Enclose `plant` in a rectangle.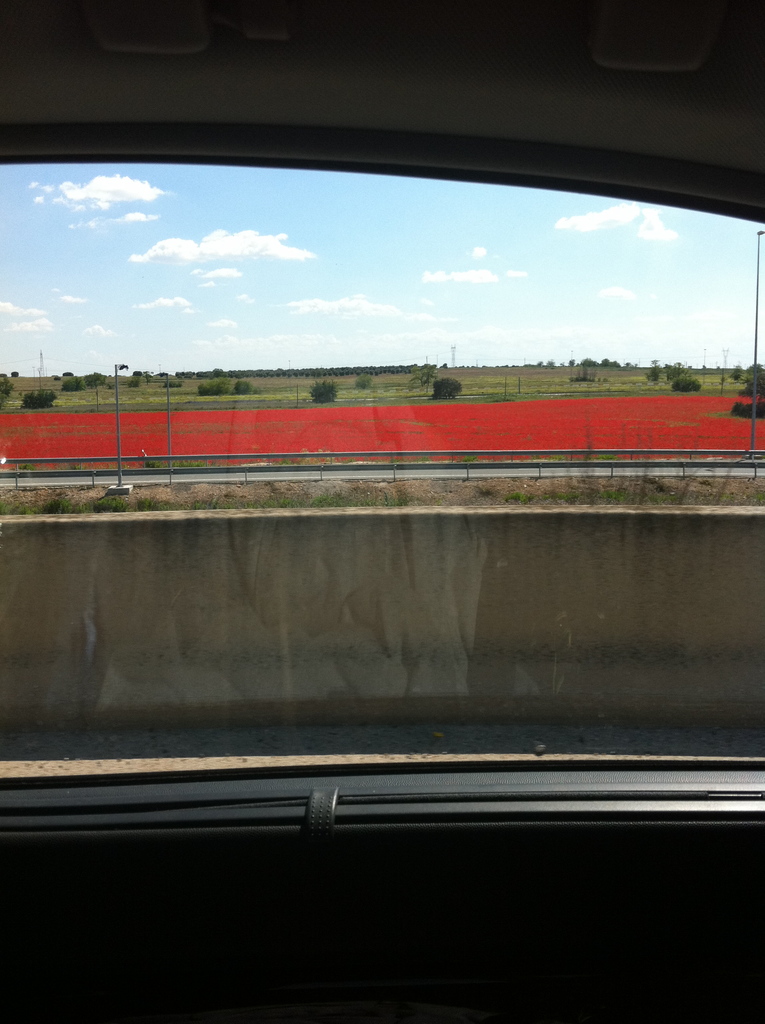
{"x1": 352, "y1": 371, "x2": 380, "y2": 392}.
